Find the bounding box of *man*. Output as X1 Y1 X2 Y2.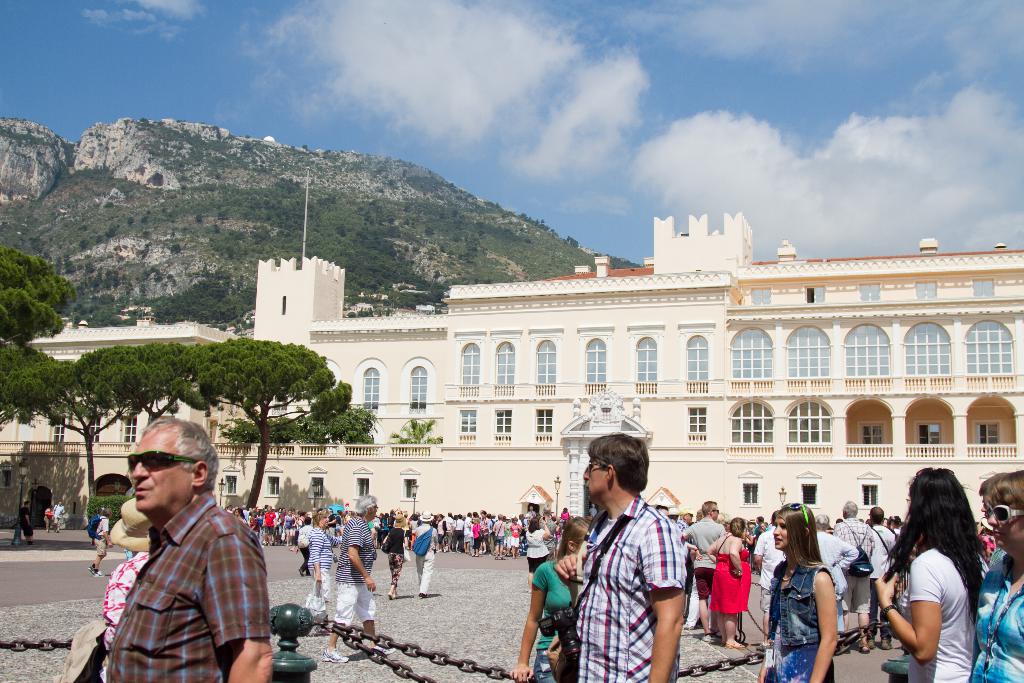
691 498 730 644.
